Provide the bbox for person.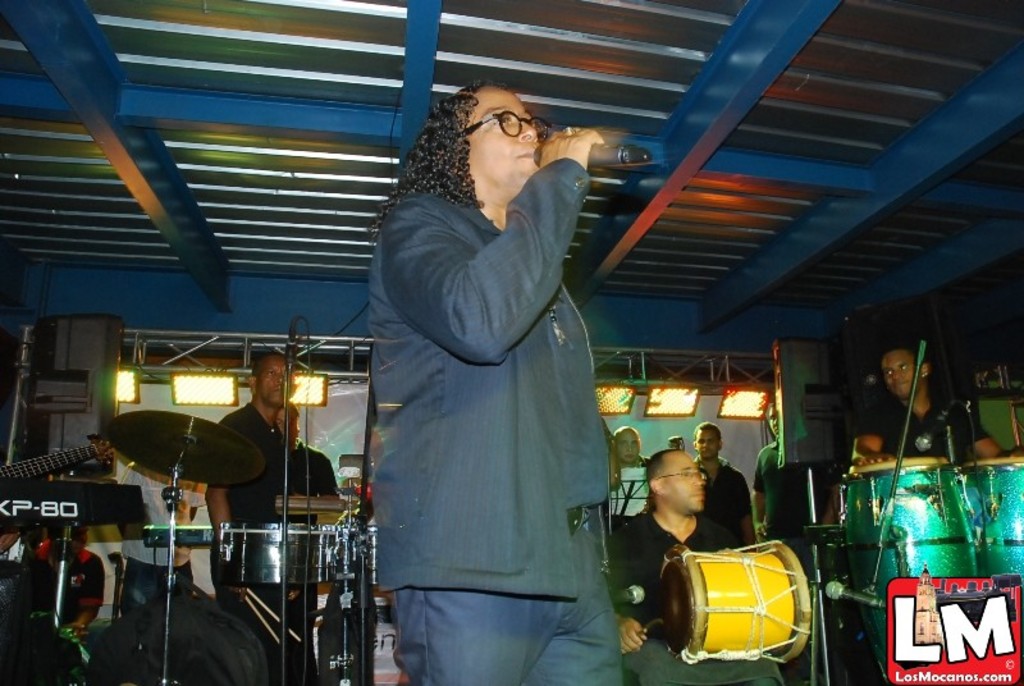
l=206, t=355, r=298, b=685.
